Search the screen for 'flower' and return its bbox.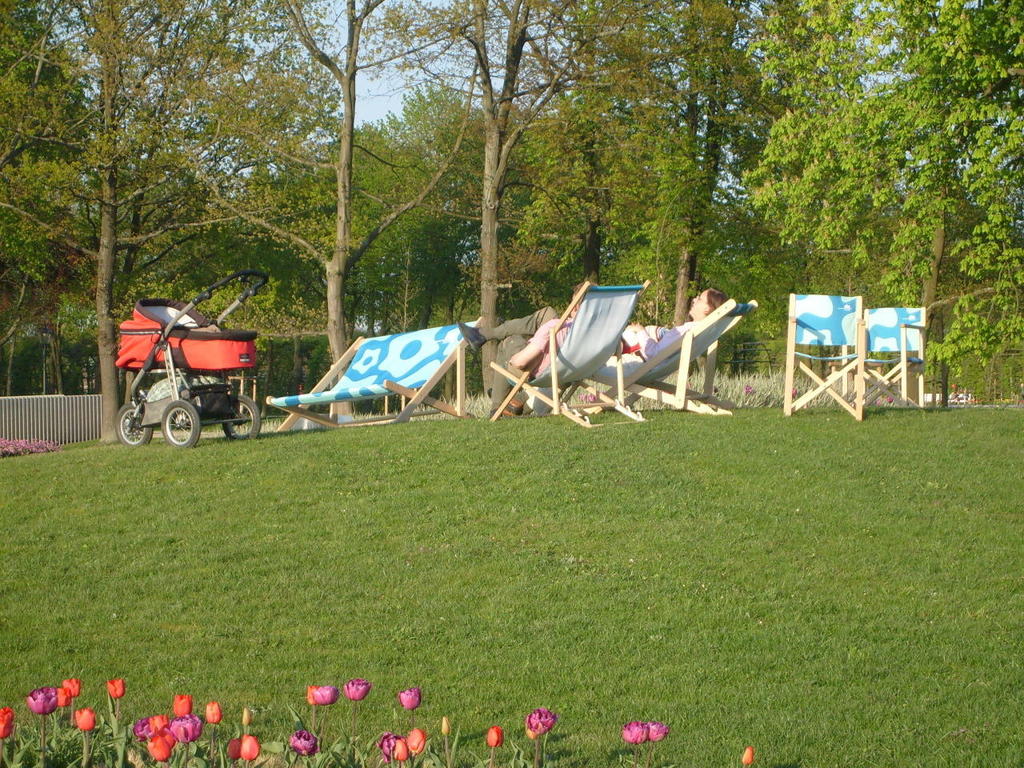
Found: x1=73 y1=707 x2=98 y2=731.
